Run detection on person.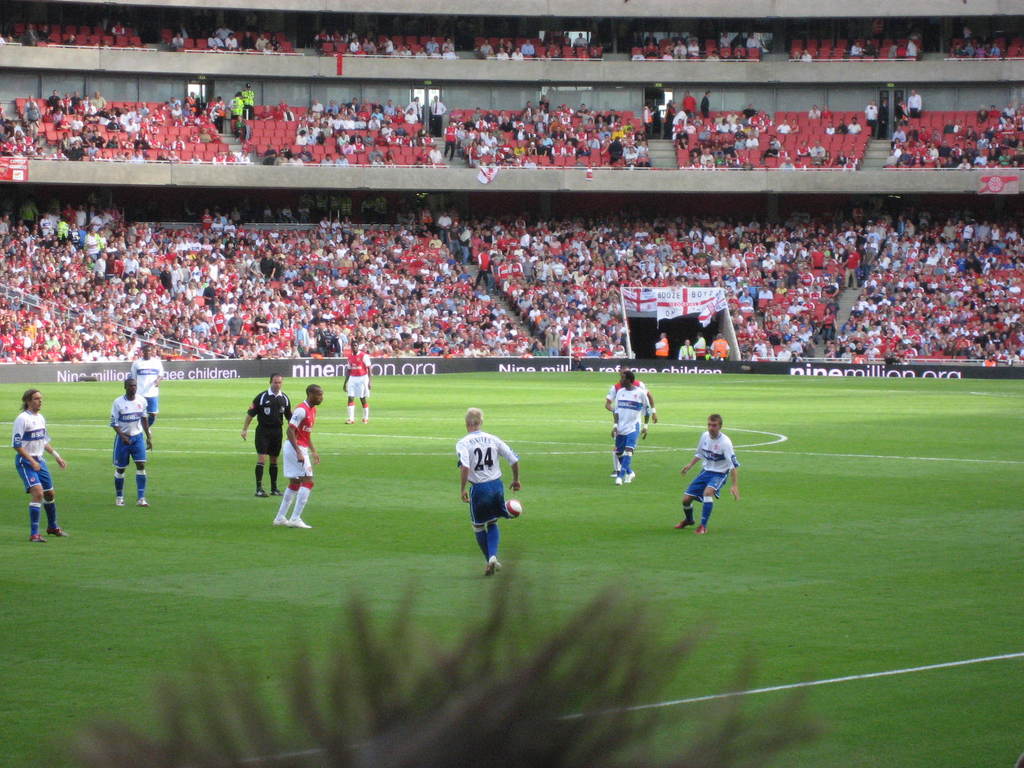
Result: <region>340, 335, 370, 425</region>.
